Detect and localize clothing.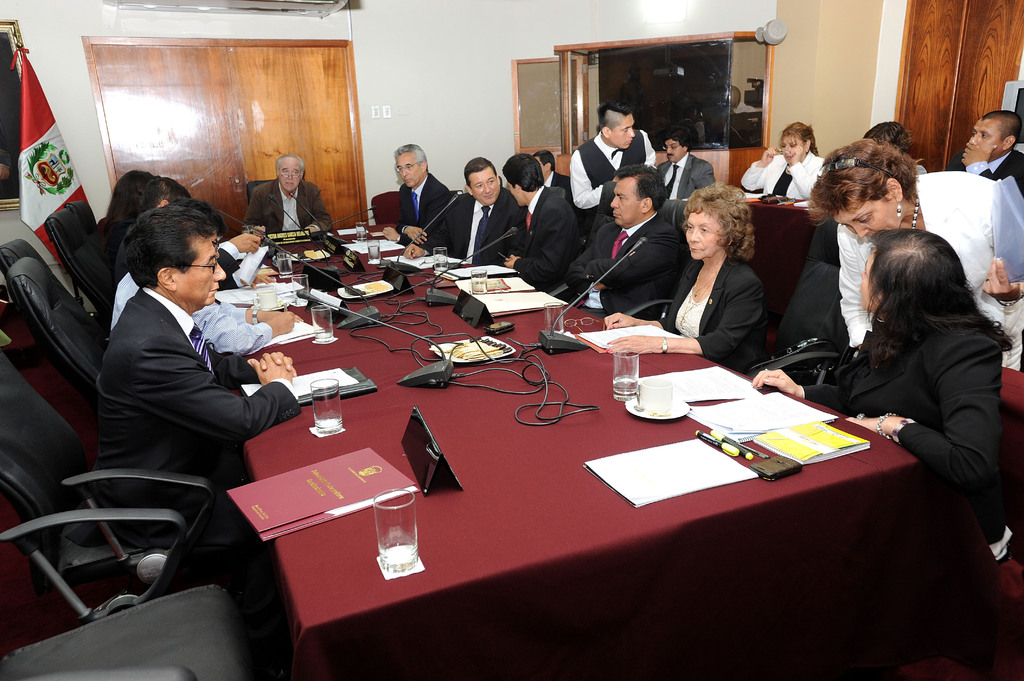
Localized at BBox(83, 241, 292, 338).
